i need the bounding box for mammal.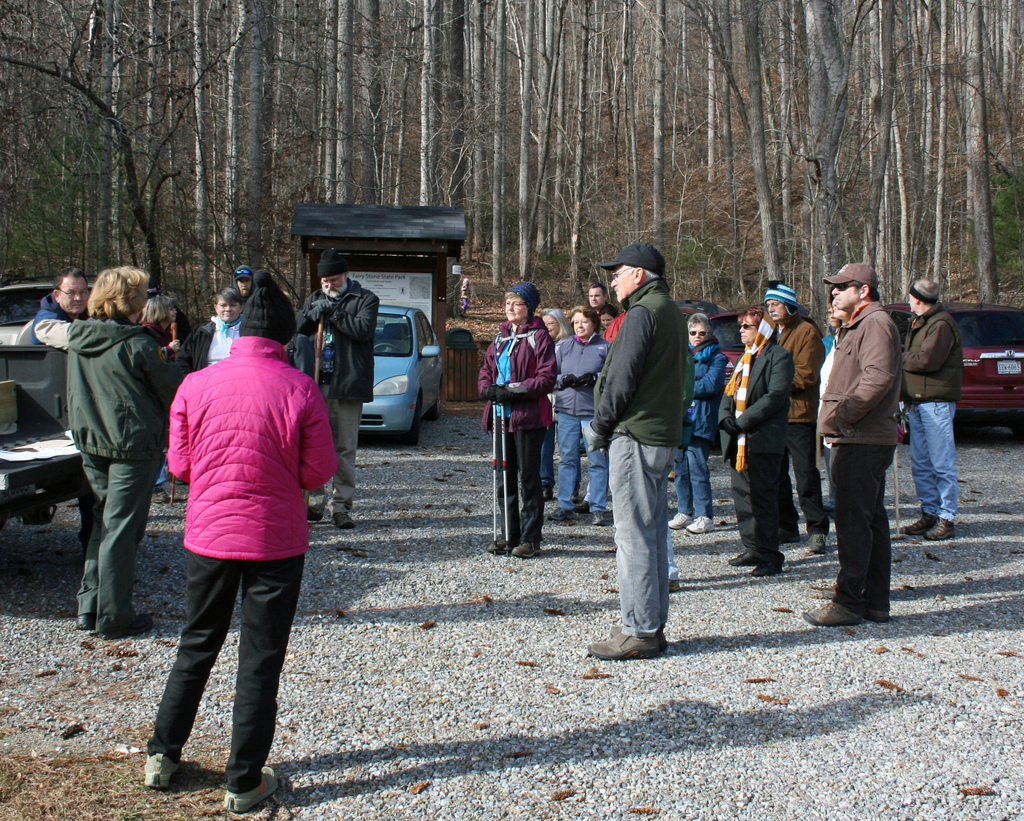
Here it is: [x1=902, y1=275, x2=963, y2=537].
